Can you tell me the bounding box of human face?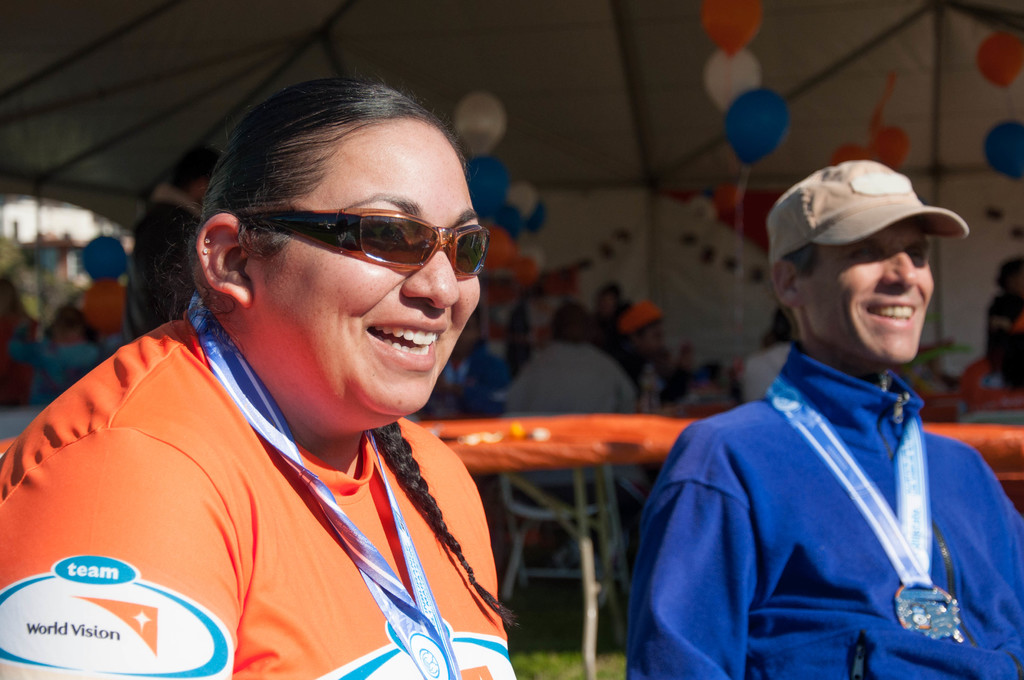
x1=800, y1=220, x2=938, y2=366.
